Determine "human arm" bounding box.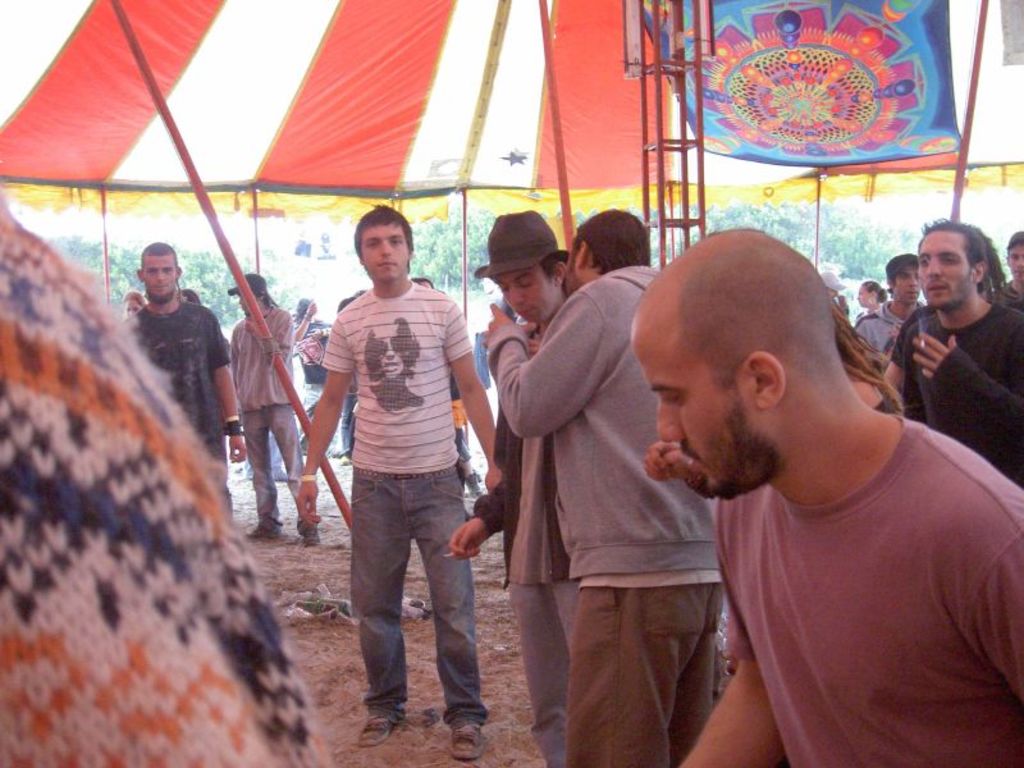
Determined: [435,463,530,575].
